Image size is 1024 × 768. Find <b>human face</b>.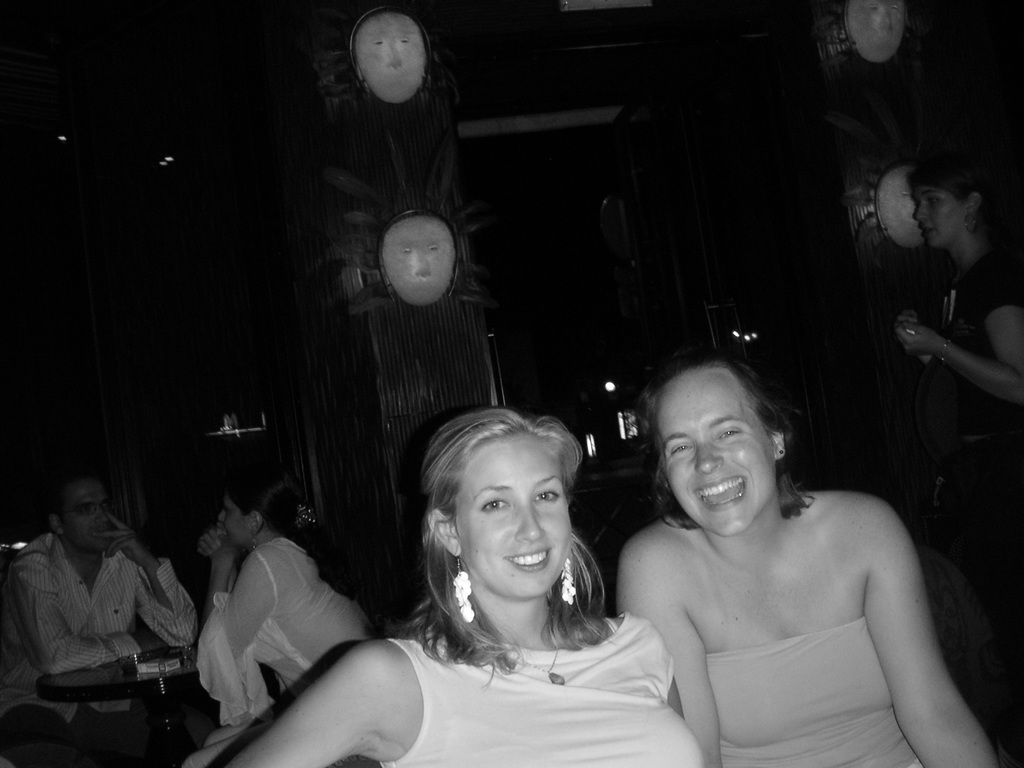
bbox=[215, 497, 250, 549].
